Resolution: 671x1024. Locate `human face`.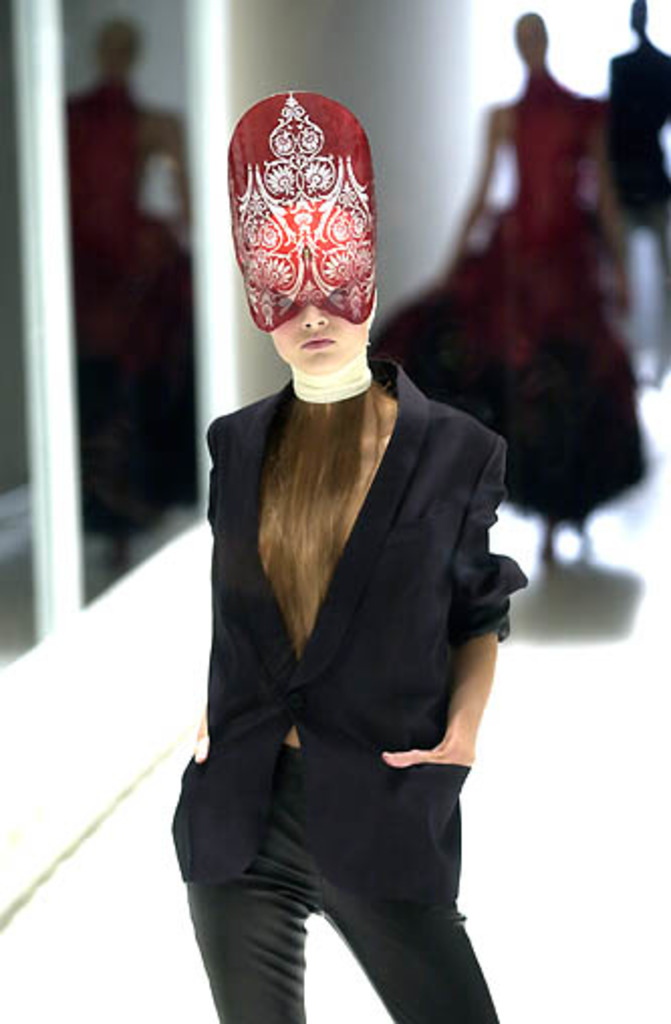
[264, 306, 365, 369].
